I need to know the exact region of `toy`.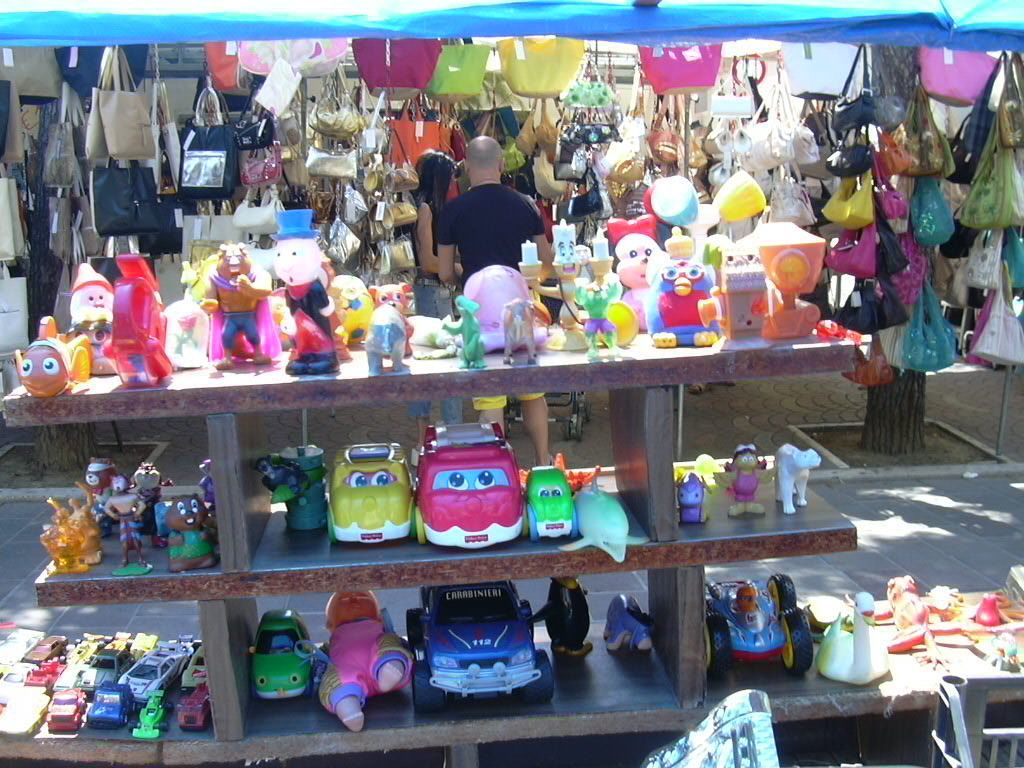
Region: [x1=832, y1=590, x2=891, y2=686].
